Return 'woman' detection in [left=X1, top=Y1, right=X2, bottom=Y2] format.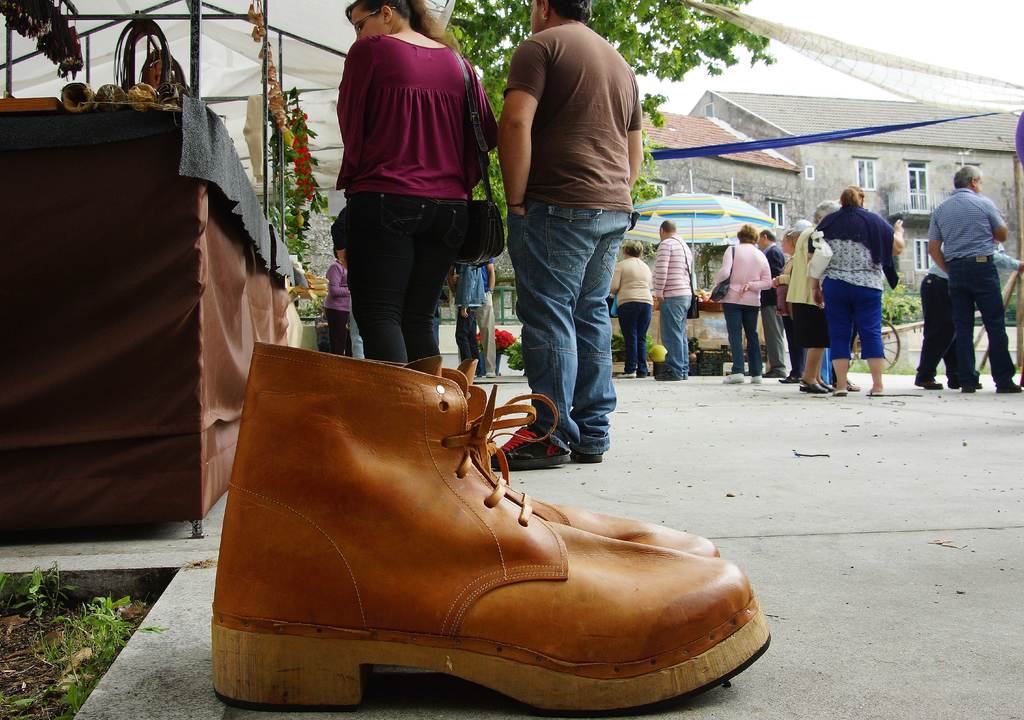
[left=714, top=221, right=776, bottom=388].
